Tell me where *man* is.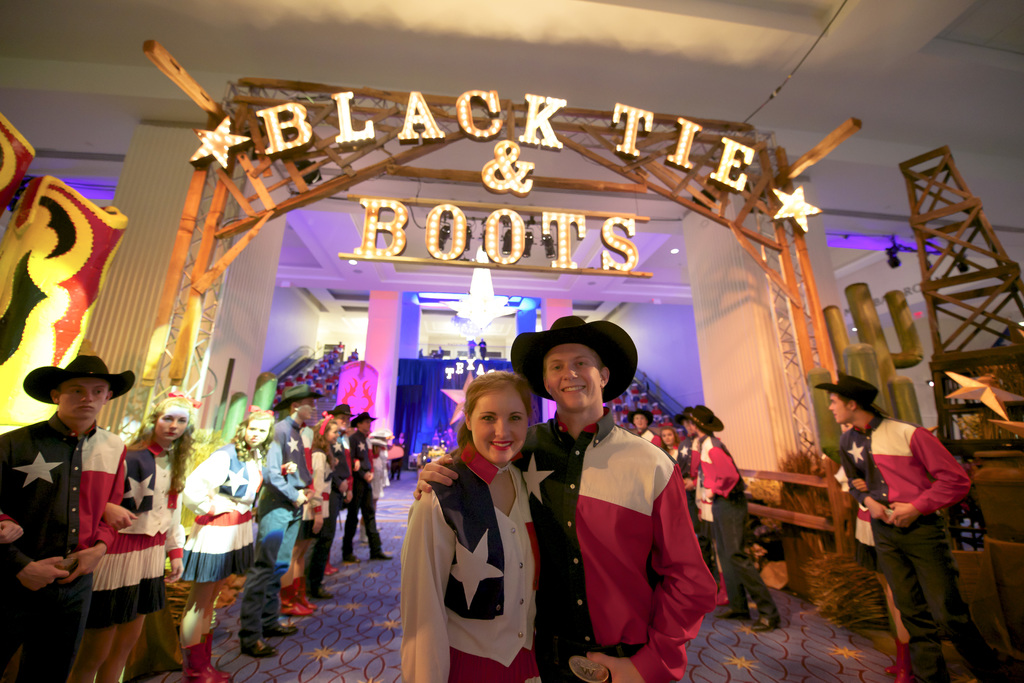
*man* is at pyautogui.locateOnScreen(325, 401, 357, 574).
